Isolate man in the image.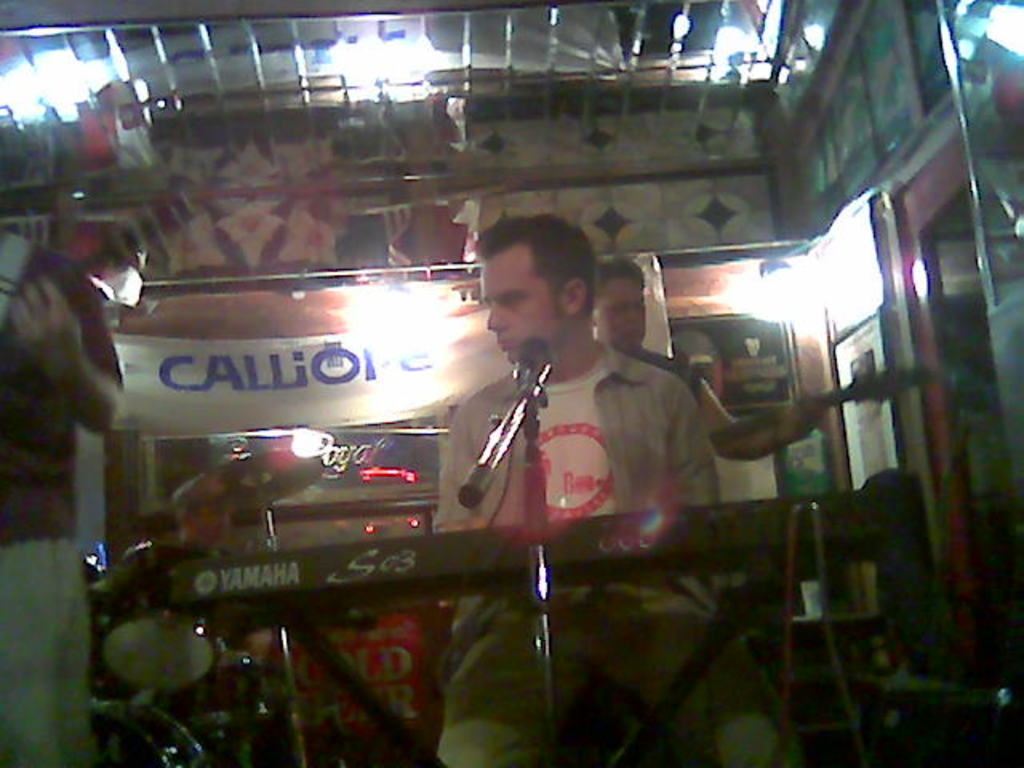
Isolated region: bbox(427, 211, 798, 766).
